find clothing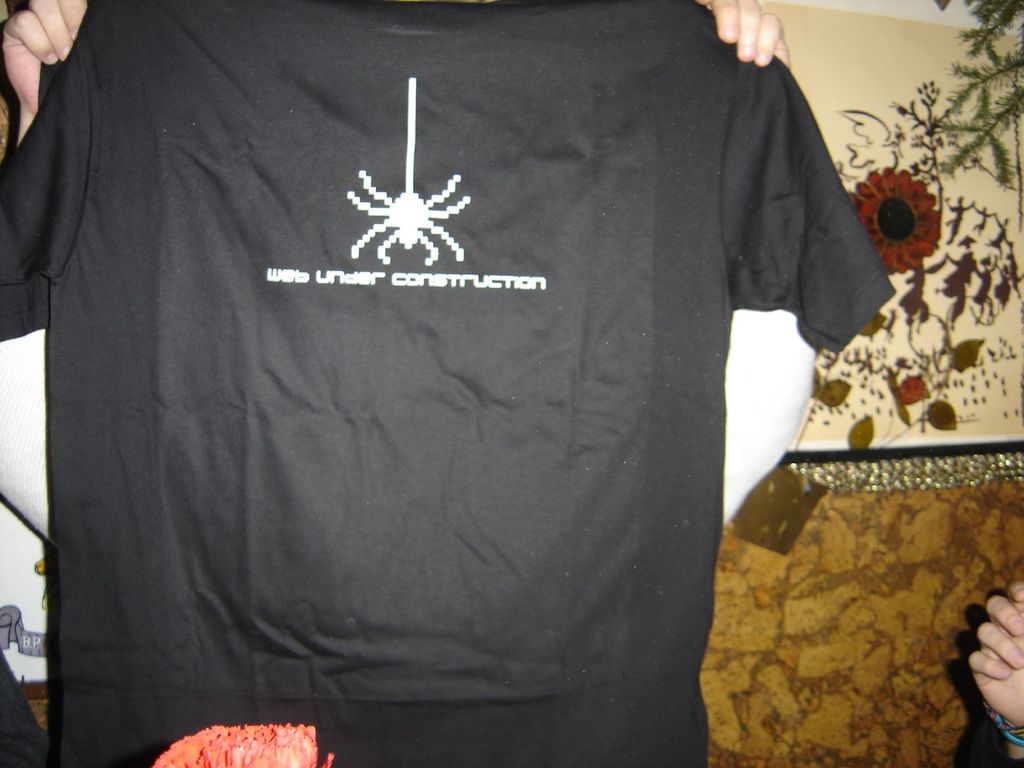
bbox=(0, 2, 902, 767)
